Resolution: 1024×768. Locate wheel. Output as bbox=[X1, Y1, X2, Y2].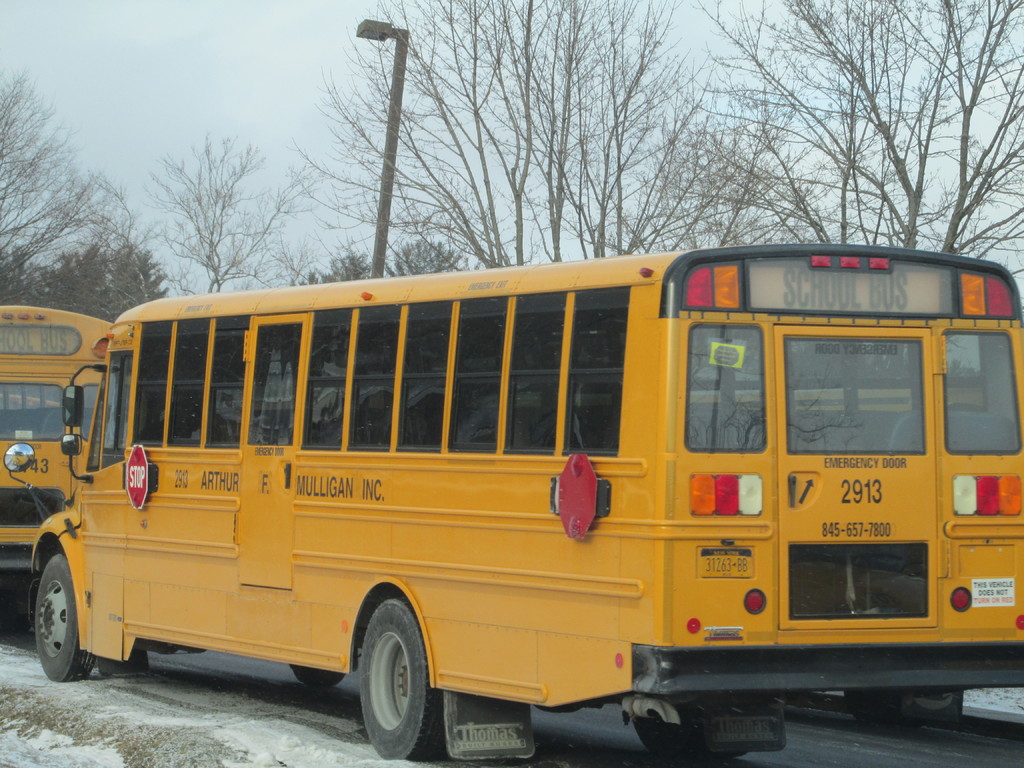
bbox=[633, 714, 742, 764].
